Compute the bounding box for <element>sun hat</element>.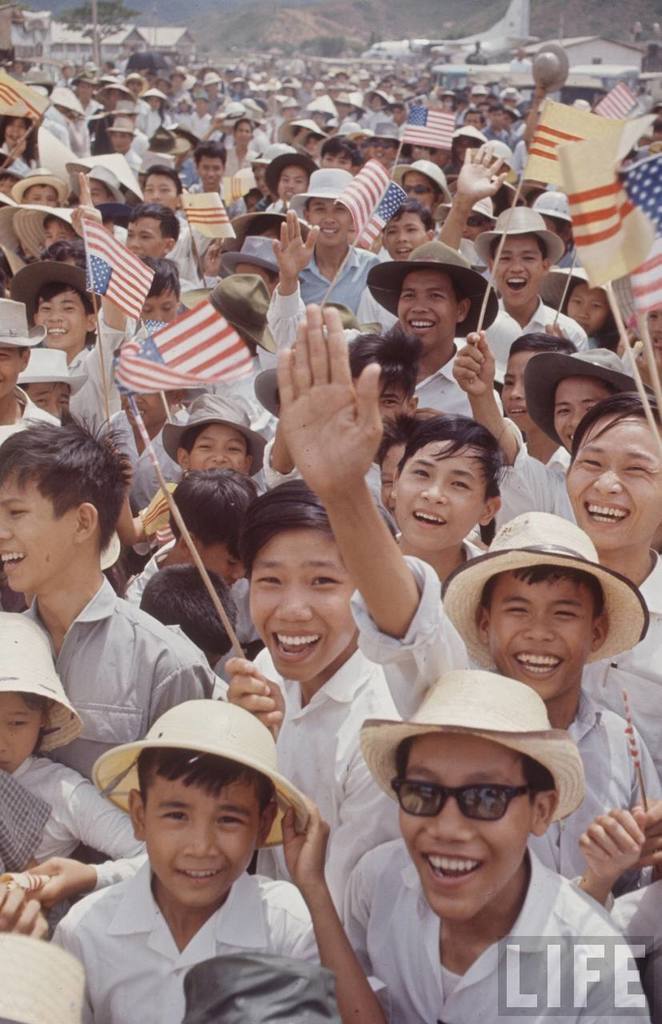
{"x1": 450, "y1": 121, "x2": 492, "y2": 138}.
